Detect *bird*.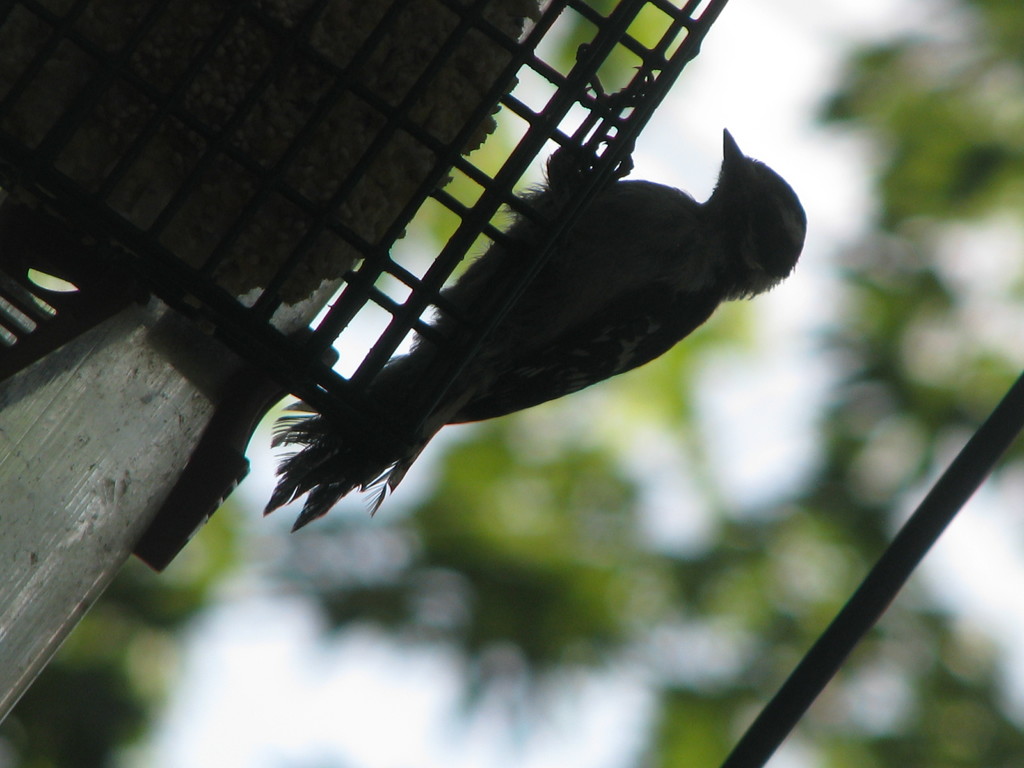
Detected at (x1=148, y1=93, x2=820, y2=503).
